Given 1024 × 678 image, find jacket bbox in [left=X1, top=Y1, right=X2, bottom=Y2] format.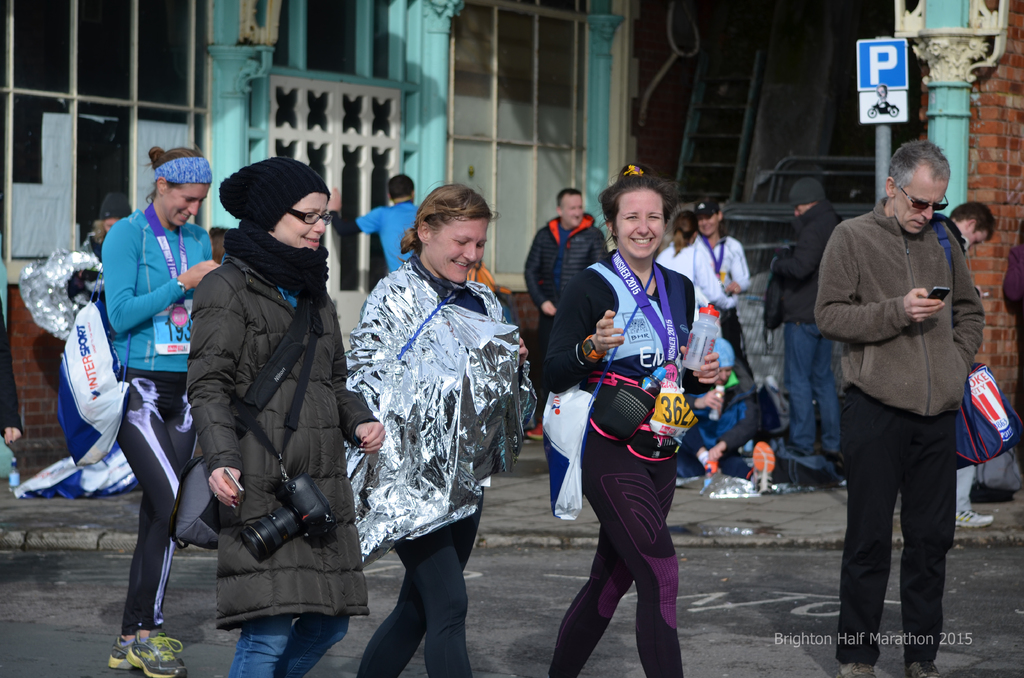
[left=524, top=214, right=609, bottom=339].
